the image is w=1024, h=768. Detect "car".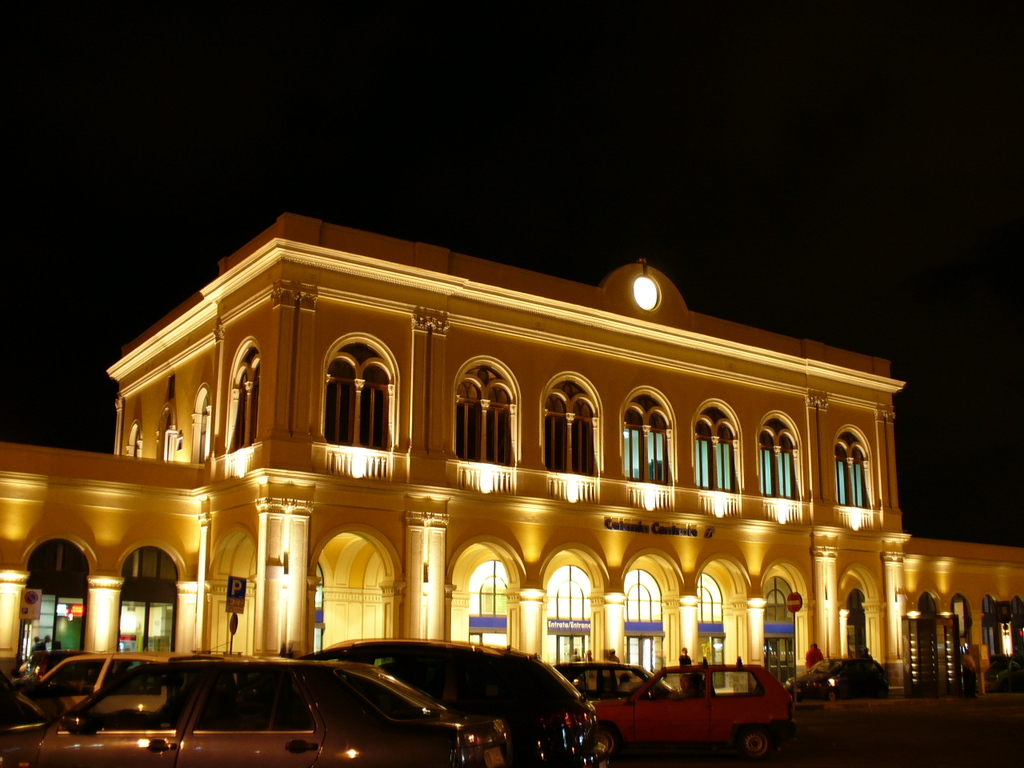
Detection: [27,650,471,767].
